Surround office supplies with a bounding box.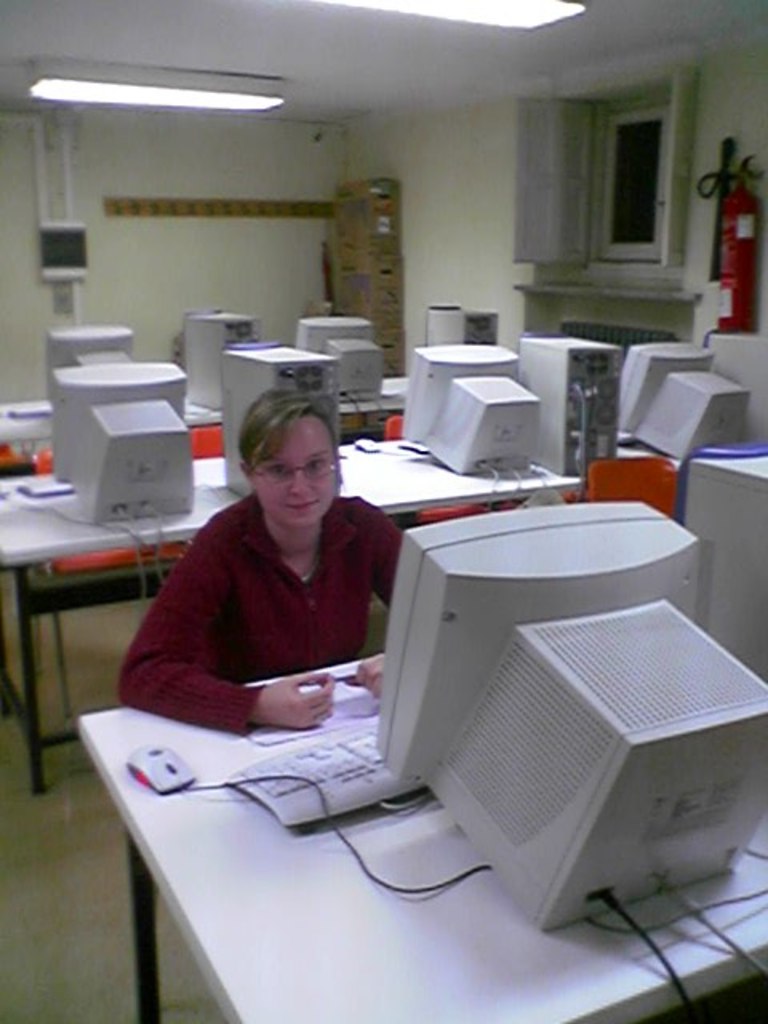
box=[0, 470, 578, 778].
